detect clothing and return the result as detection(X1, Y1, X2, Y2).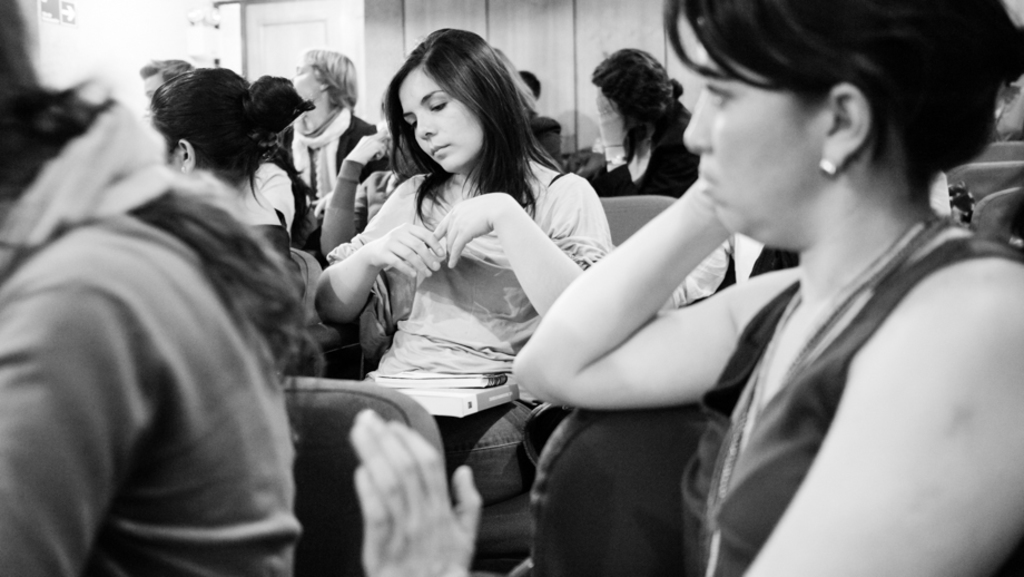
detection(593, 117, 700, 198).
